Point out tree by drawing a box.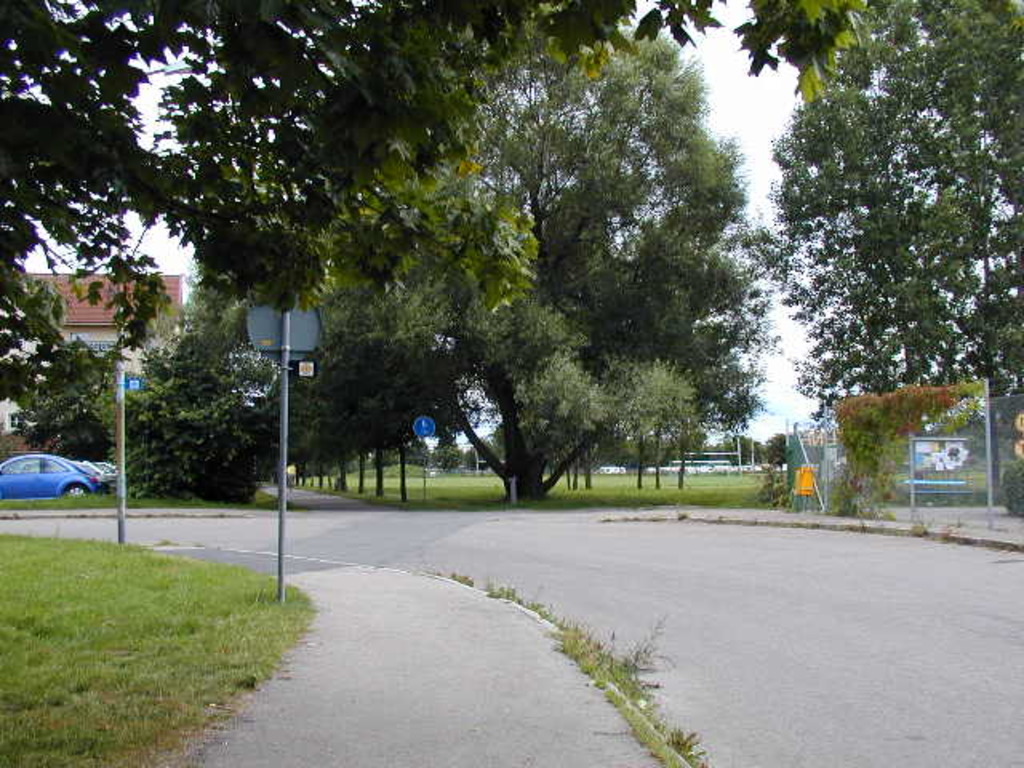
0, 0, 867, 462.
